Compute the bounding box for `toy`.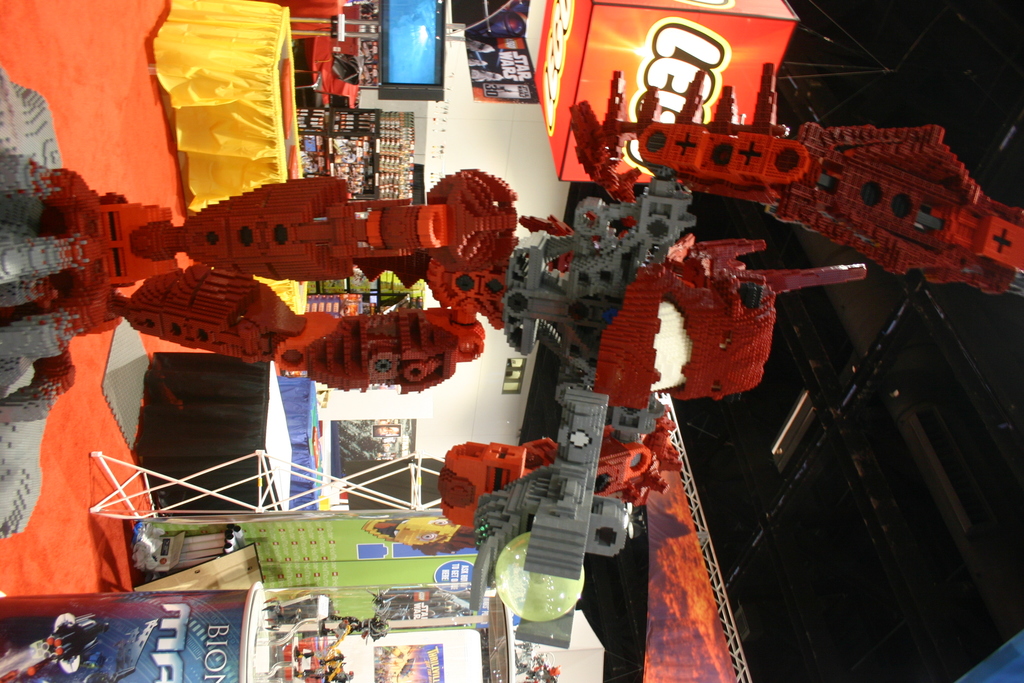
0 63 1023 646.
